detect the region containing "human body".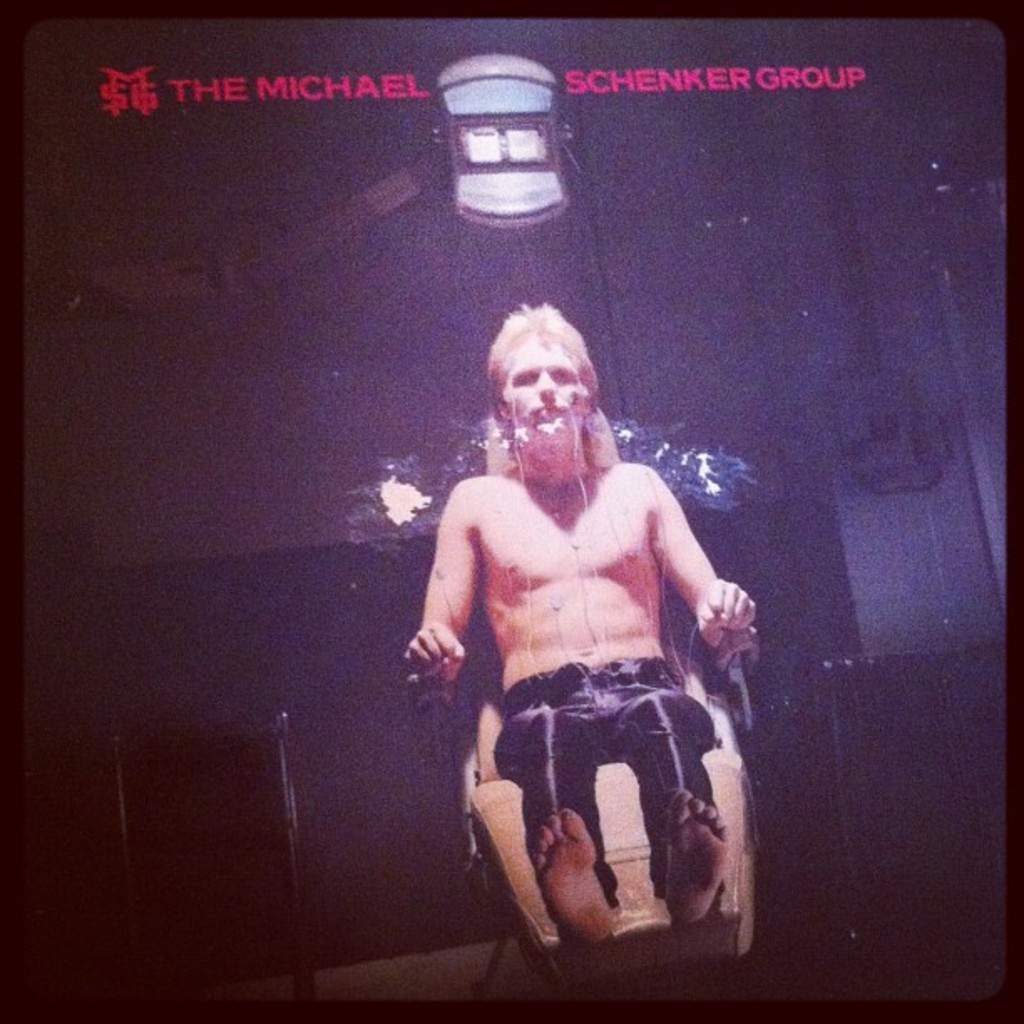
(402, 358, 765, 935).
